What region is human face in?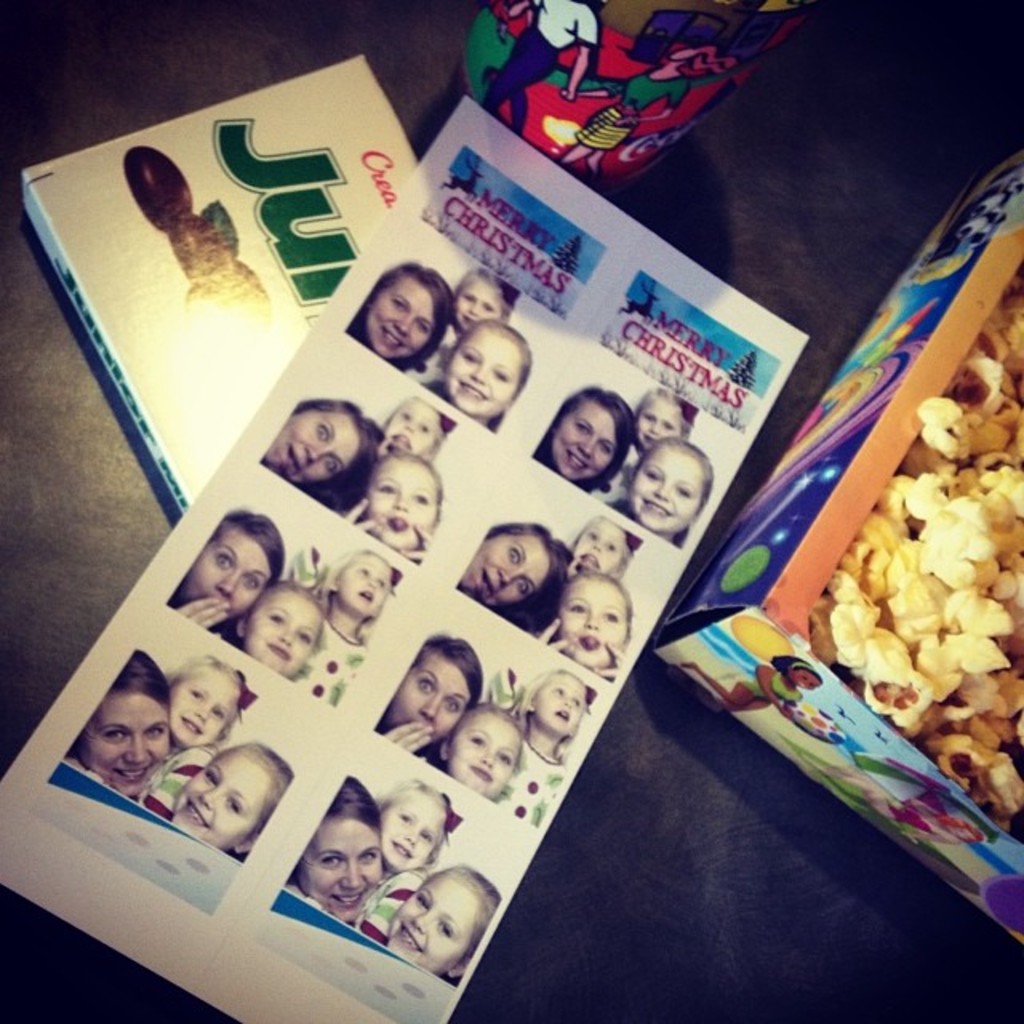
x1=366, y1=458, x2=435, y2=544.
